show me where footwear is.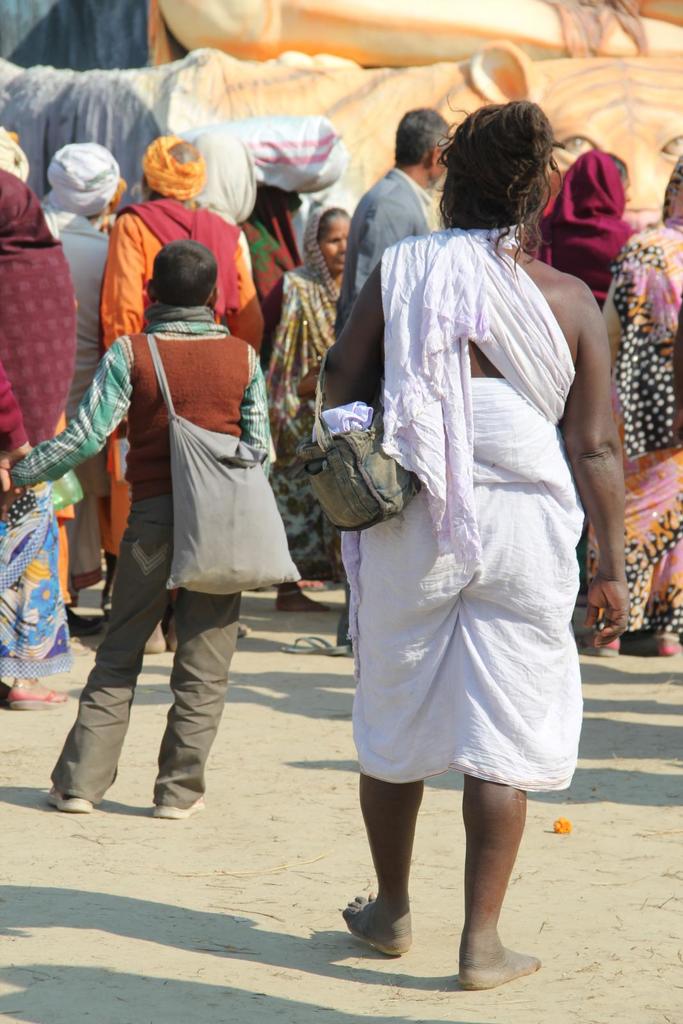
footwear is at detection(282, 631, 343, 655).
